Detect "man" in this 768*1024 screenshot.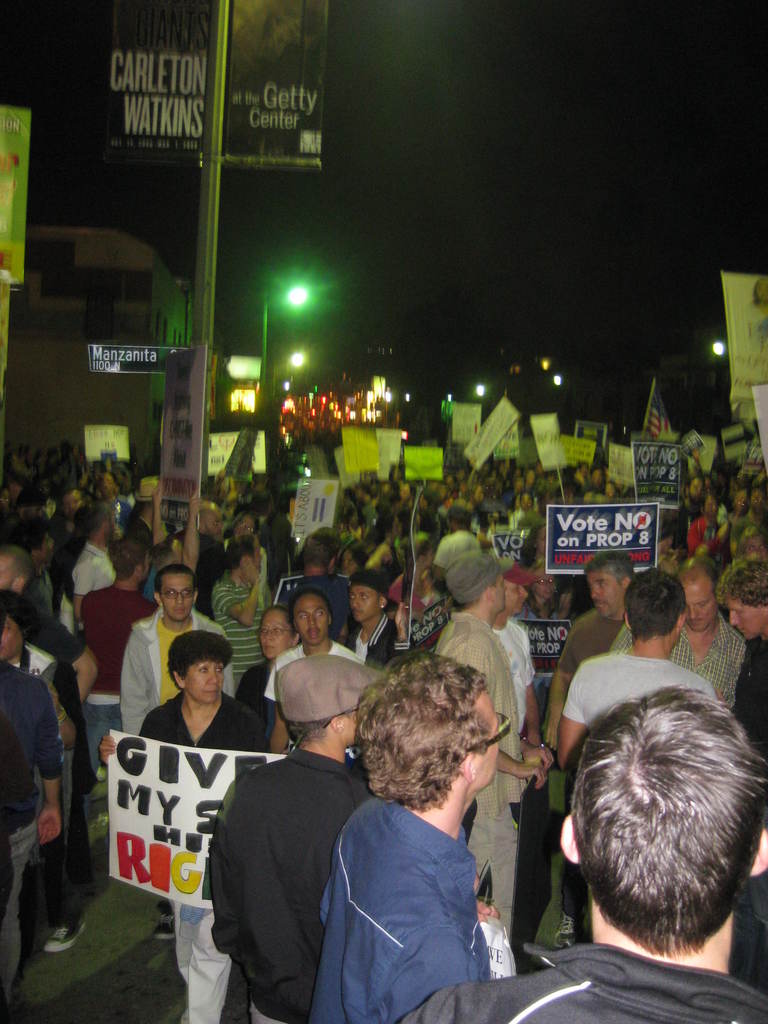
Detection: 3,657,64,1005.
